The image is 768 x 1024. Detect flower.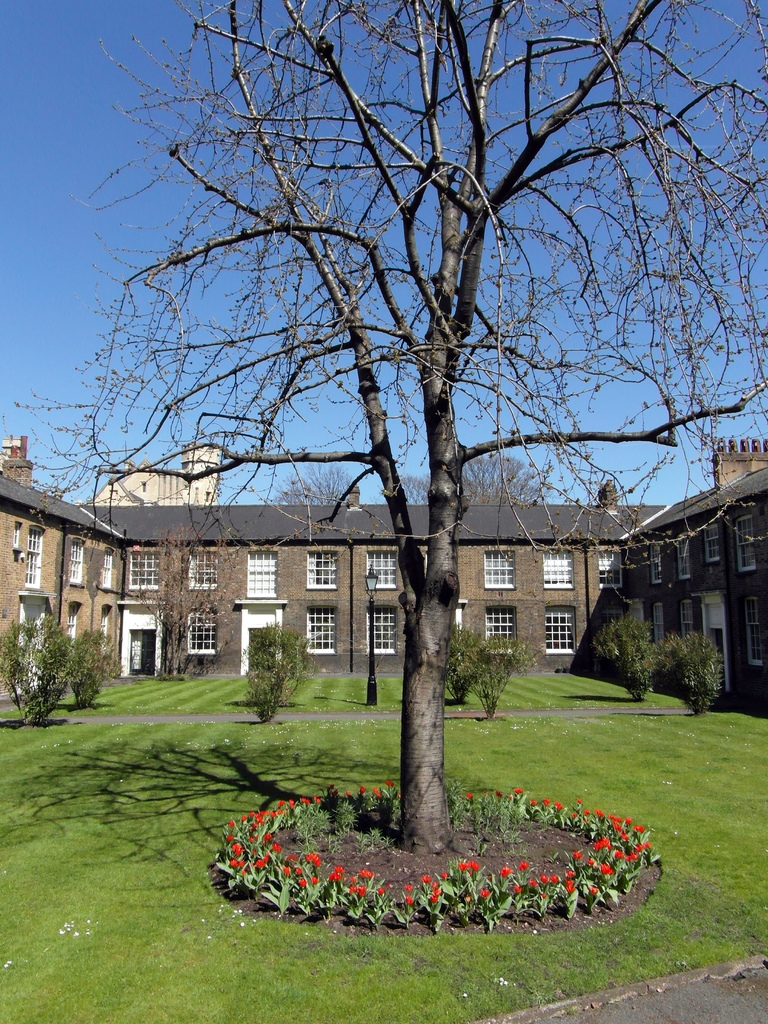
Detection: select_region(429, 895, 436, 900).
